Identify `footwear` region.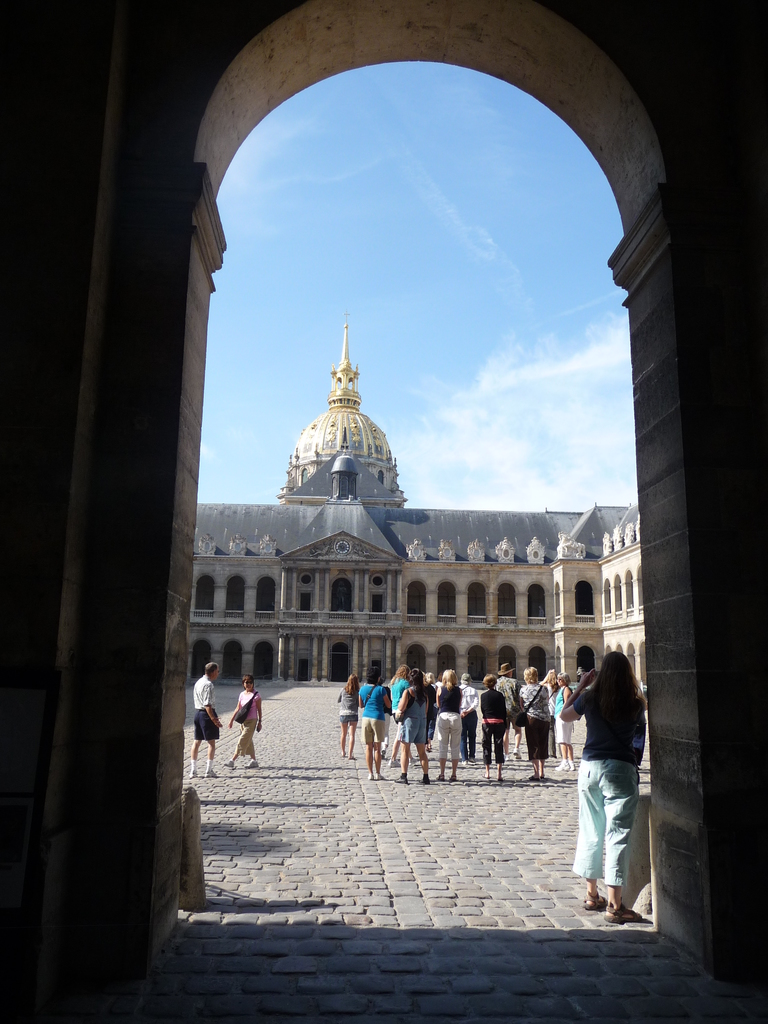
Region: <box>394,776,408,786</box>.
